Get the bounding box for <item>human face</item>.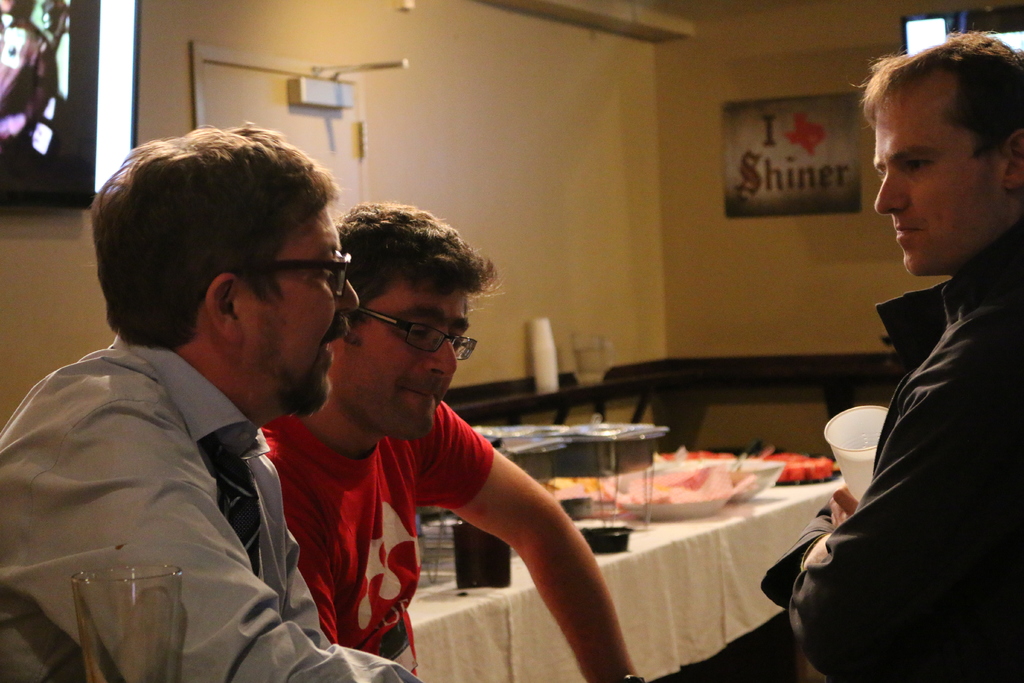
343,277,481,445.
